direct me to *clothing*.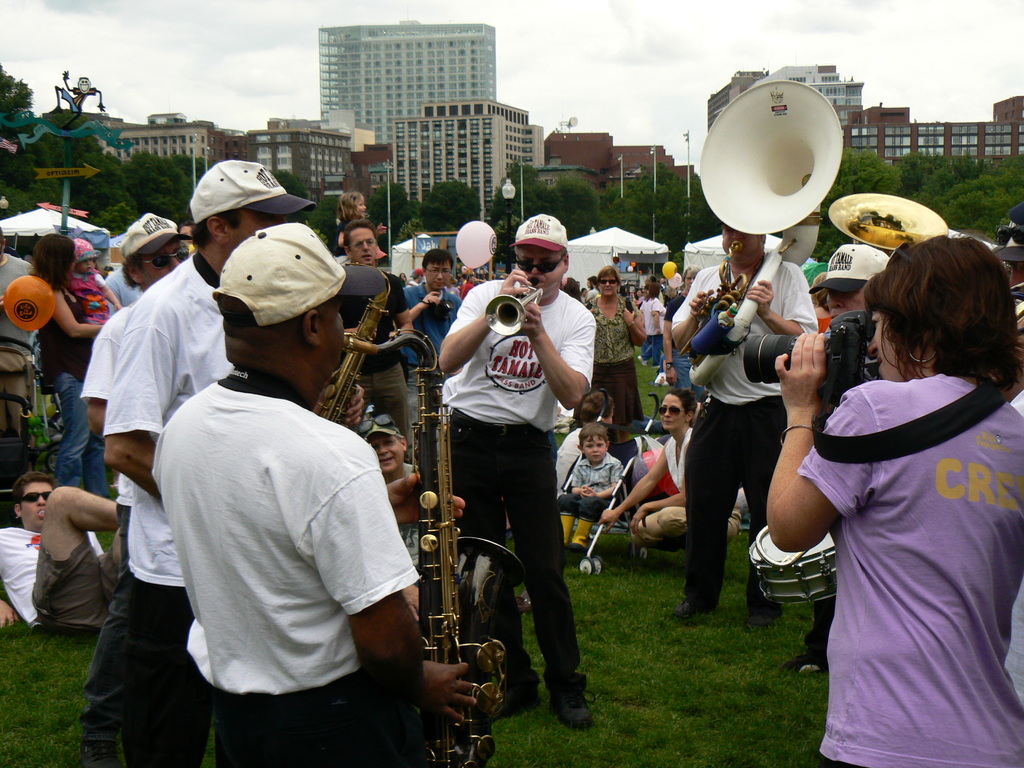
Direction: bbox(62, 273, 102, 321).
